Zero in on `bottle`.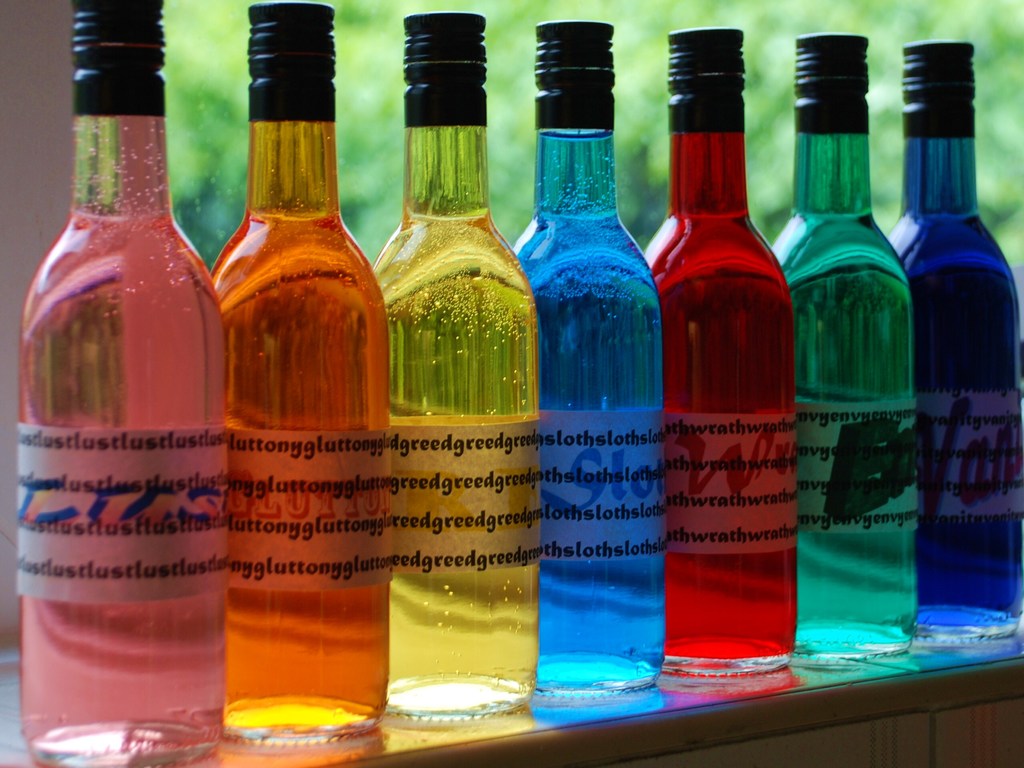
Zeroed in: 361/13/543/736.
